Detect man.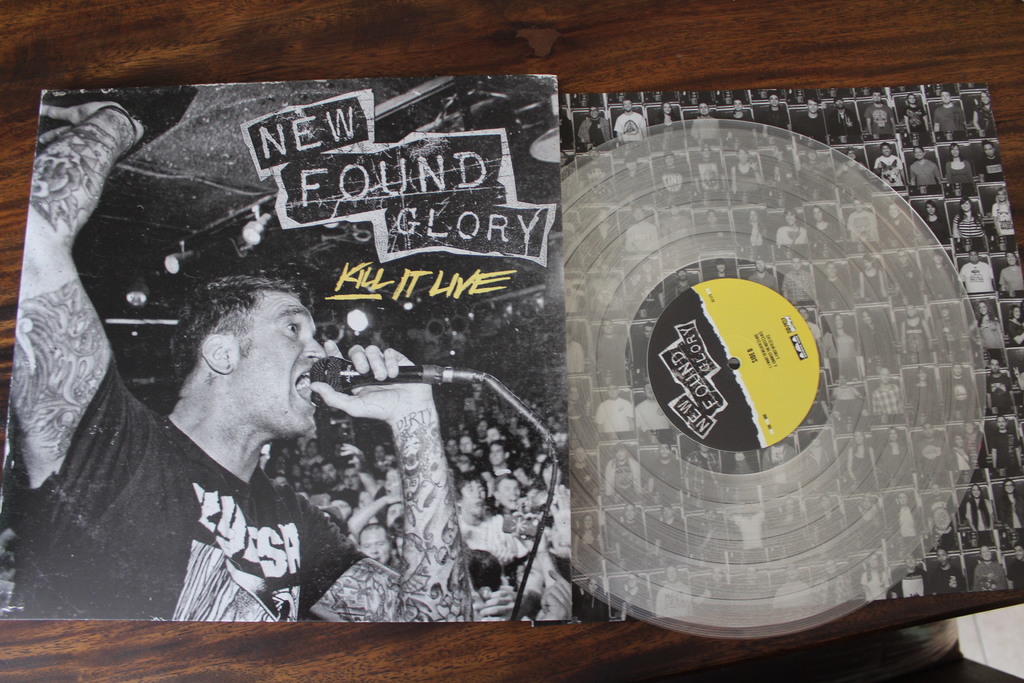
Detected at (x1=838, y1=147, x2=868, y2=199).
